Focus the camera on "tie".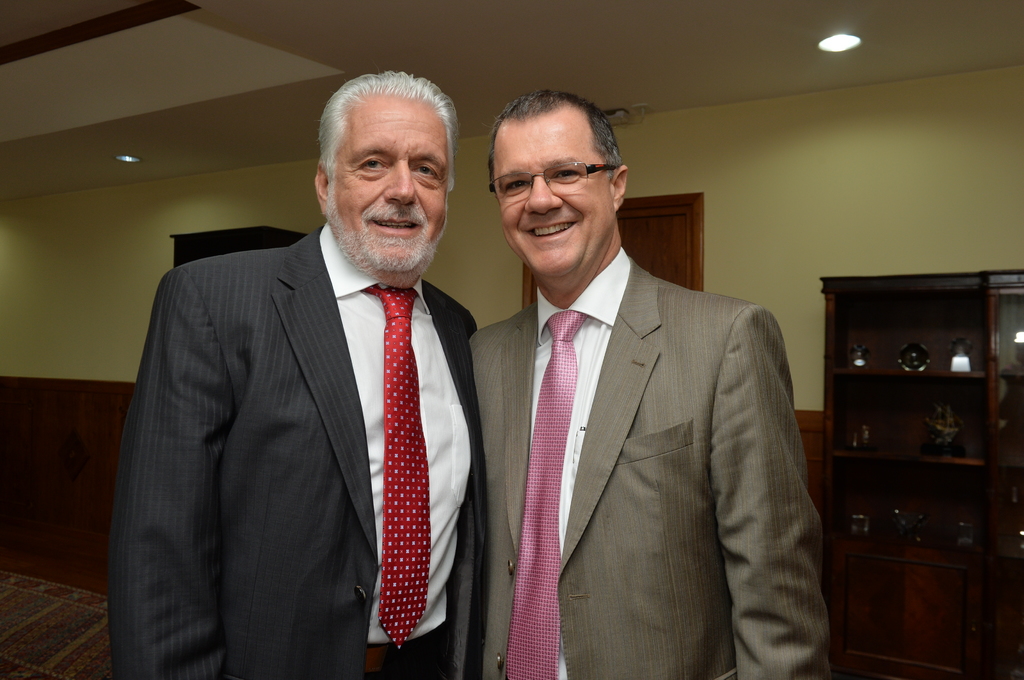
Focus region: left=360, top=290, right=429, bottom=651.
